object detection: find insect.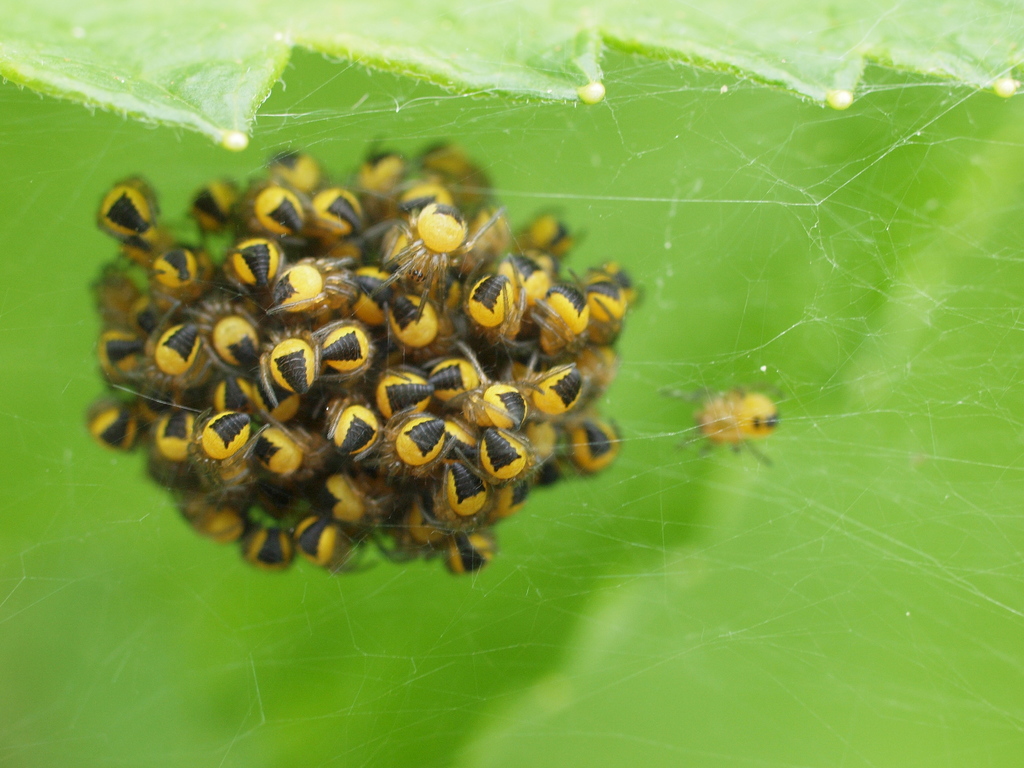
x1=584 y1=276 x2=629 y2=345.
